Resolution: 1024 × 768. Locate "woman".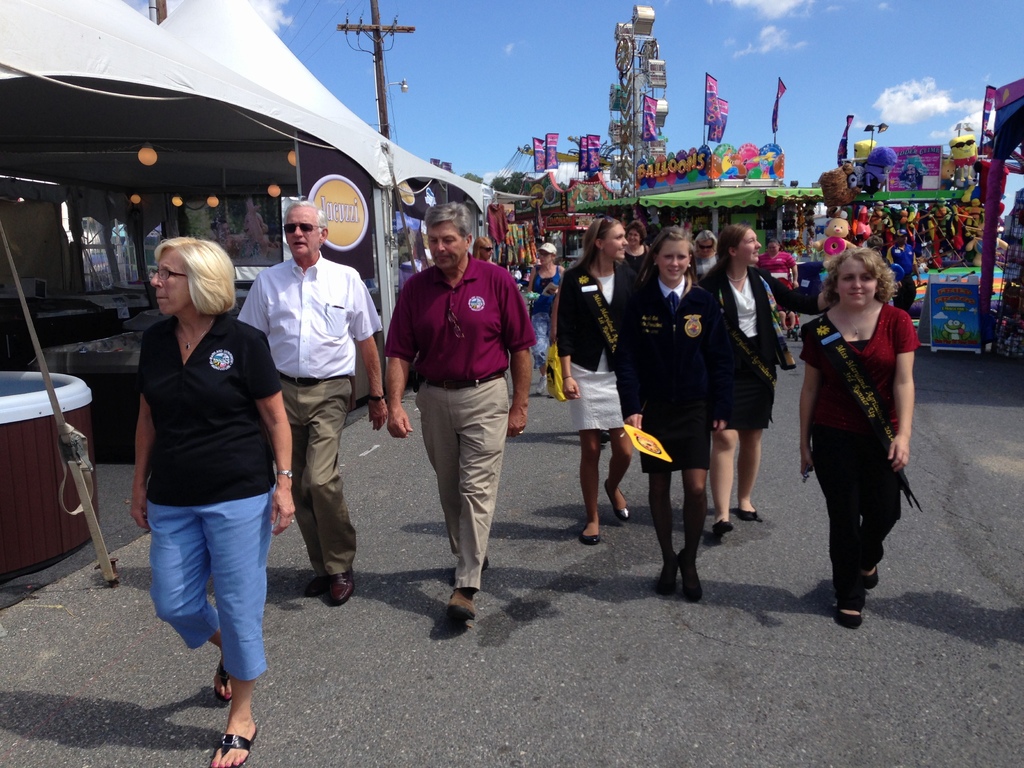
555, 216, 643, 550.
